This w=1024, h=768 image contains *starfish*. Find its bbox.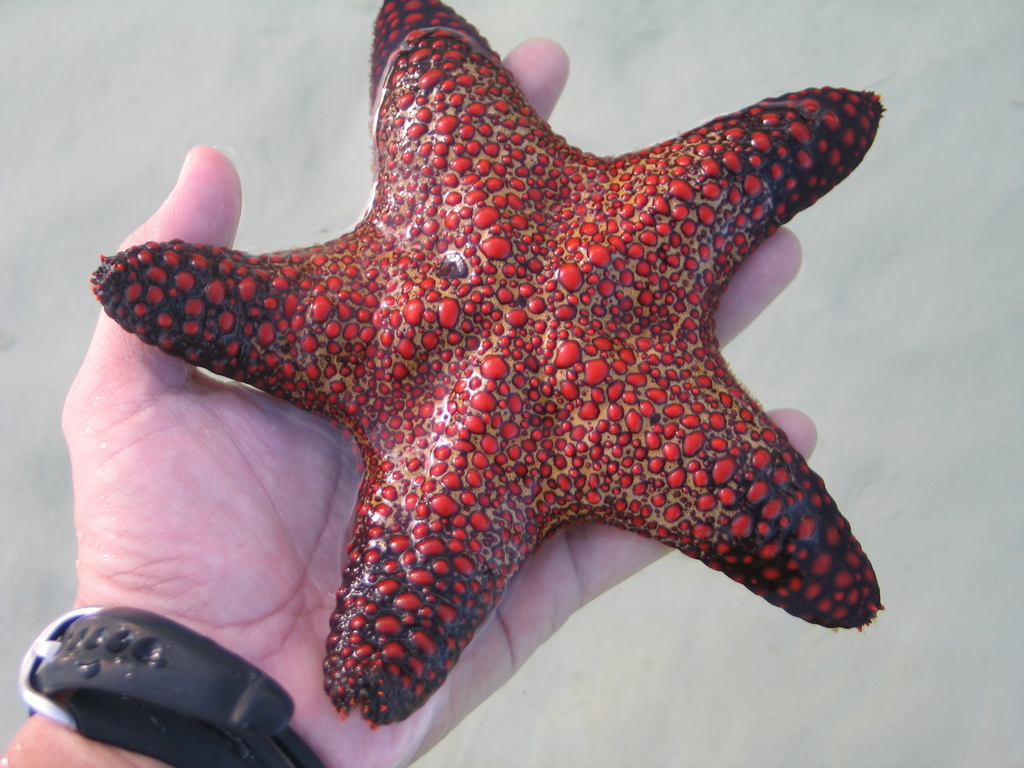
91, 0, 886, 732.
